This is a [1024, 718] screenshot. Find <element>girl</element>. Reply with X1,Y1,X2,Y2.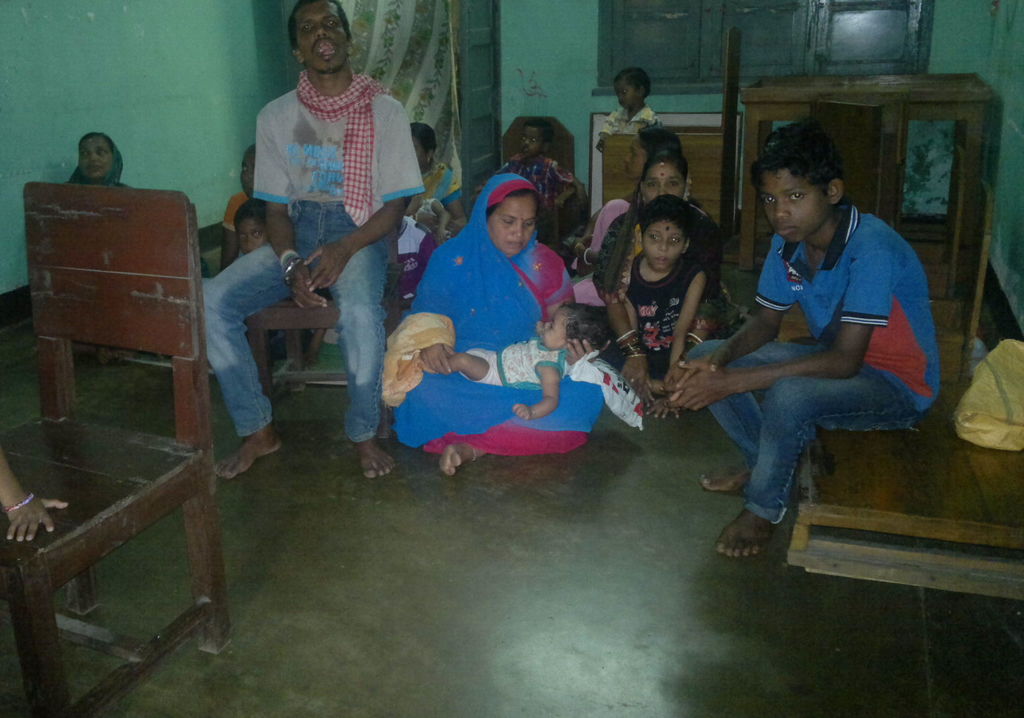
603,194,715,422.
